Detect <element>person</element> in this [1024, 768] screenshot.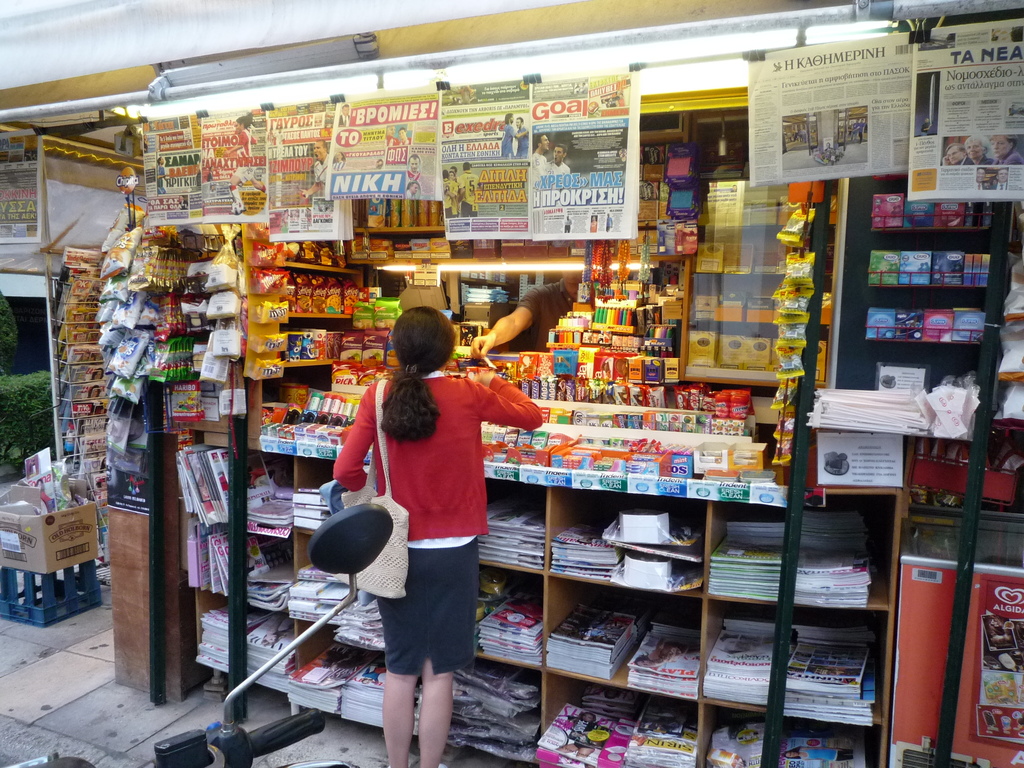
Detection: 470:266:586:356.
